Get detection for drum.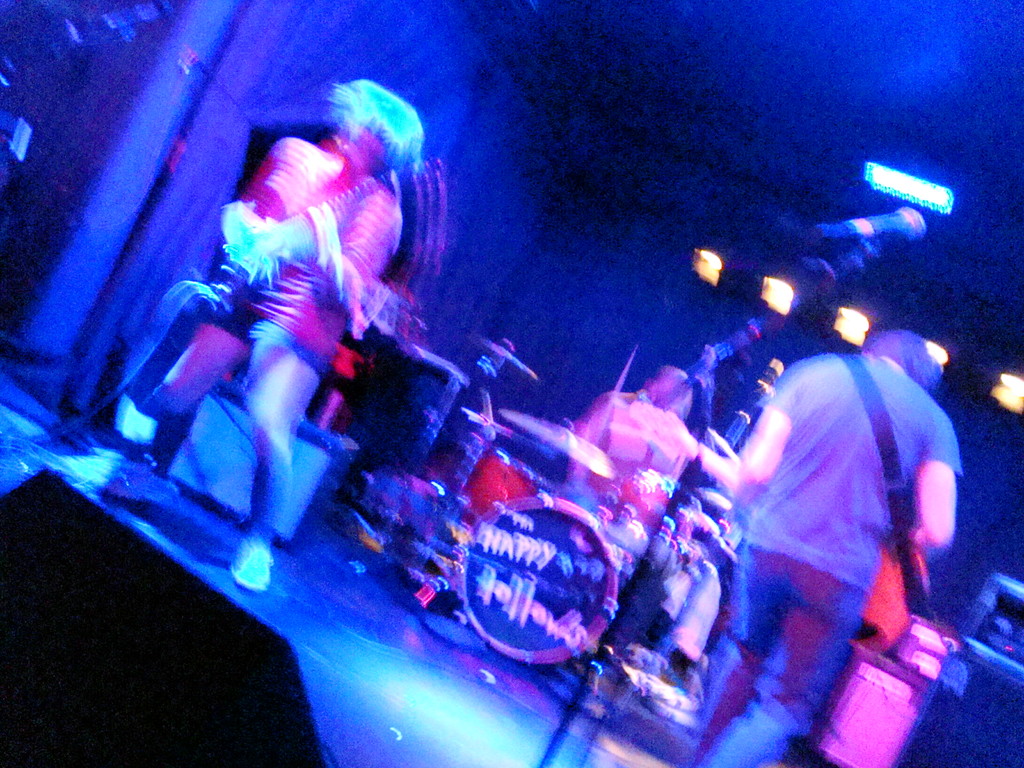
Detection: (447, 442, 553, 541).
